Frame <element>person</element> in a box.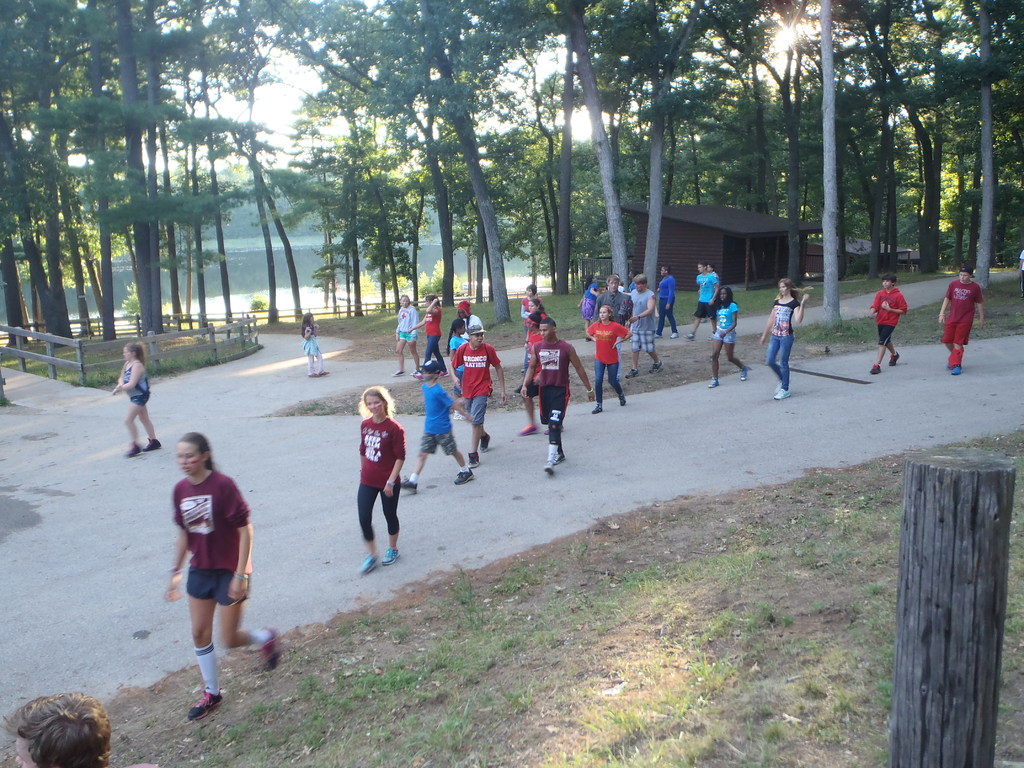
crop(690, 252, 731, 336).
